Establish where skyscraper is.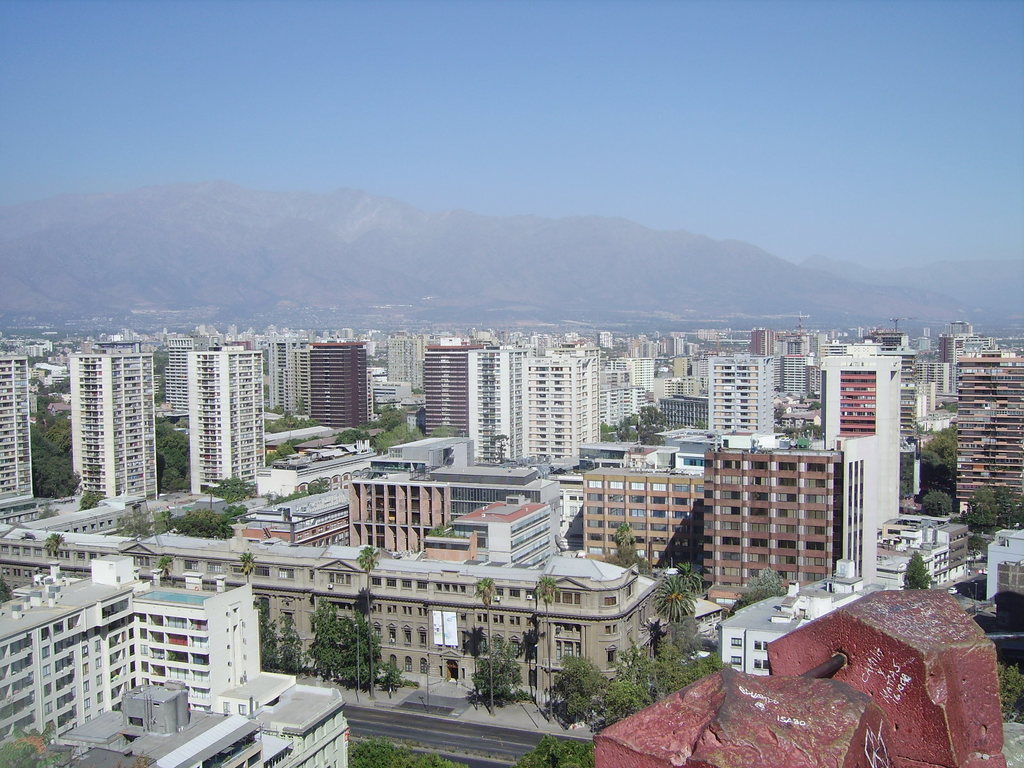
Established at {"x1": 70, "y1": 338, "x2": 159, "y2": 499}.
